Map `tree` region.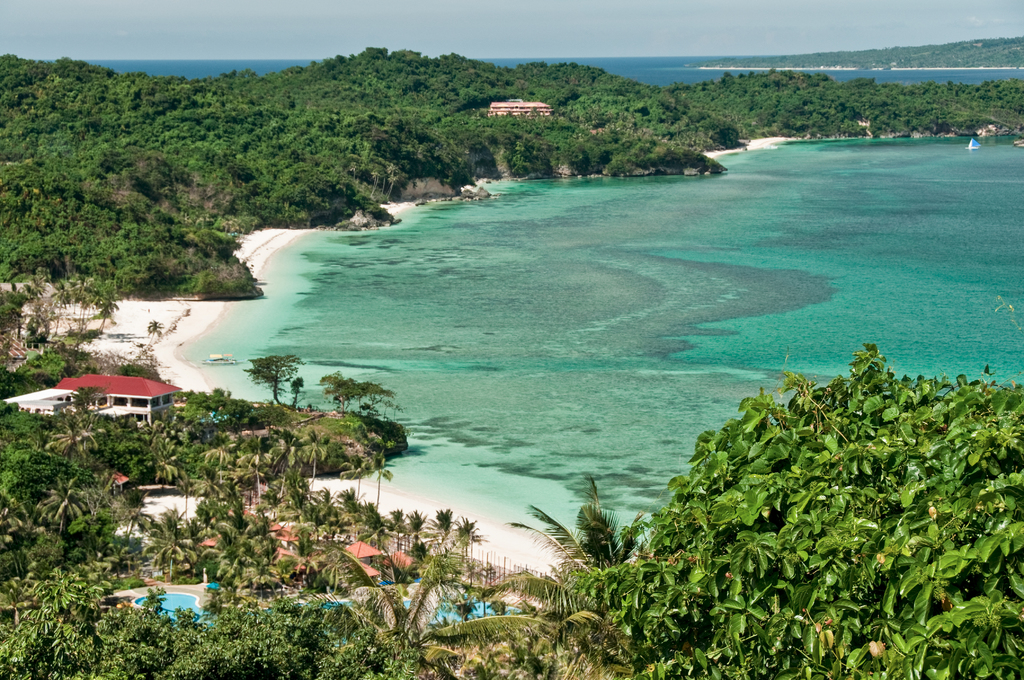
Mapped to {"left": 27, "top": 179, "right": 48, "bottom": 234}.
